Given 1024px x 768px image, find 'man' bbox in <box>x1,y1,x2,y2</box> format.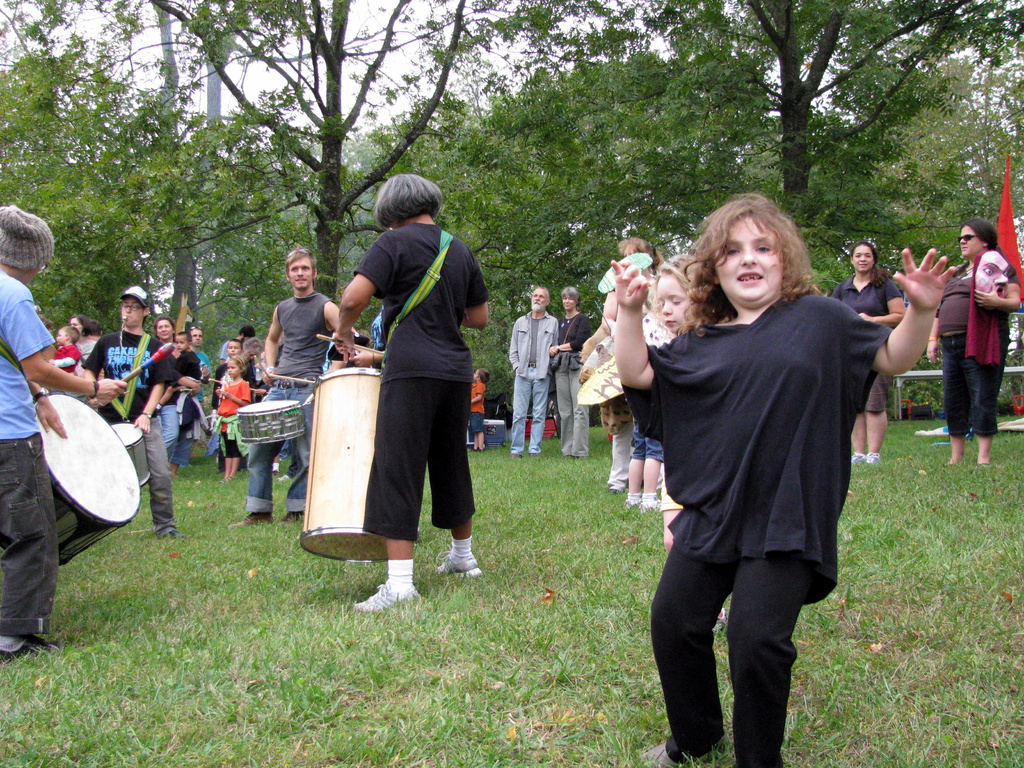
<box>80,280,174,542</box>.
